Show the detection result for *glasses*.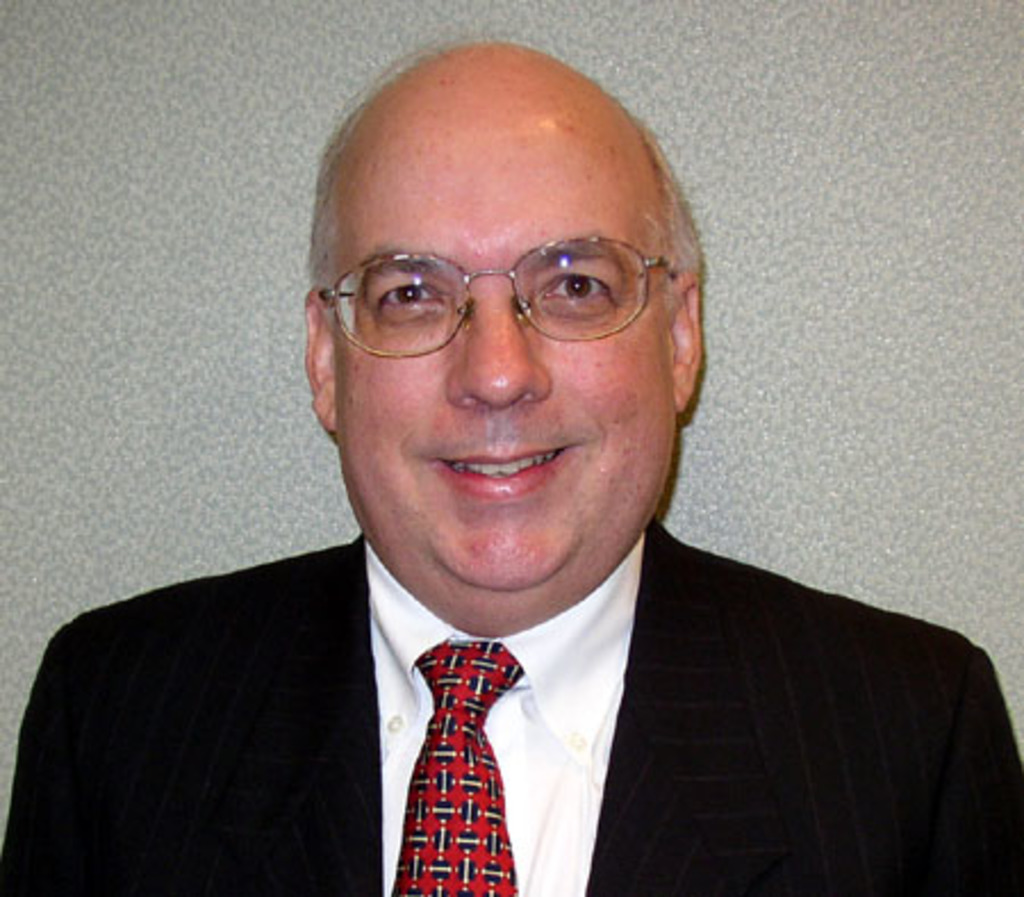
crop(314, 207, 674, 351).
